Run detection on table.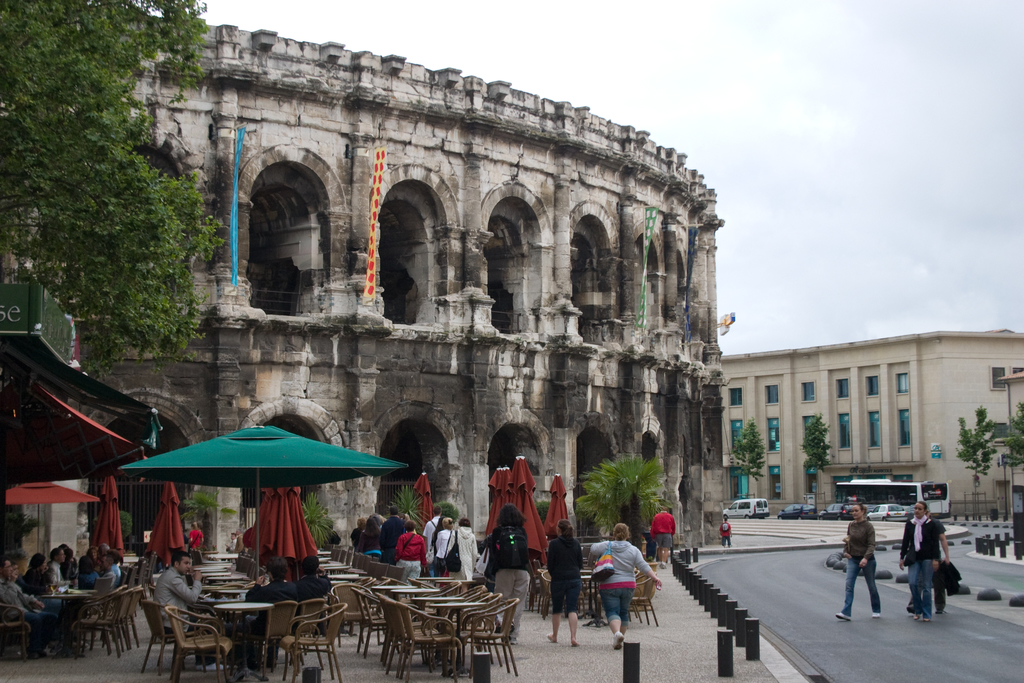
Result: pyautogui.locateOnScreen(317, 557, 342, 565).
